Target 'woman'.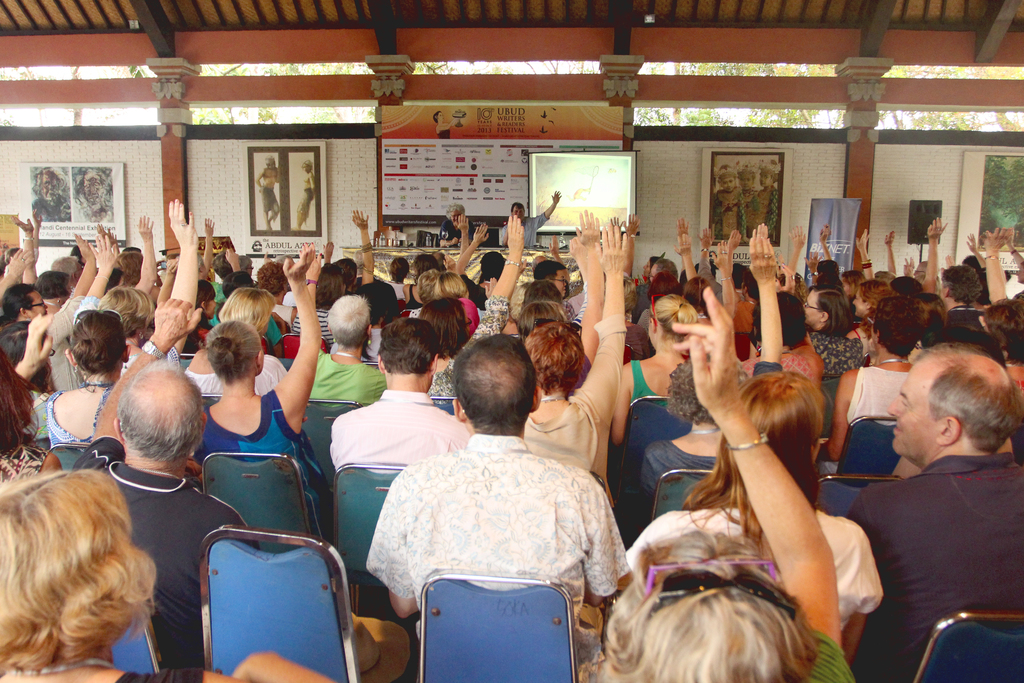
Target region: [305, 293, 388, 408].
